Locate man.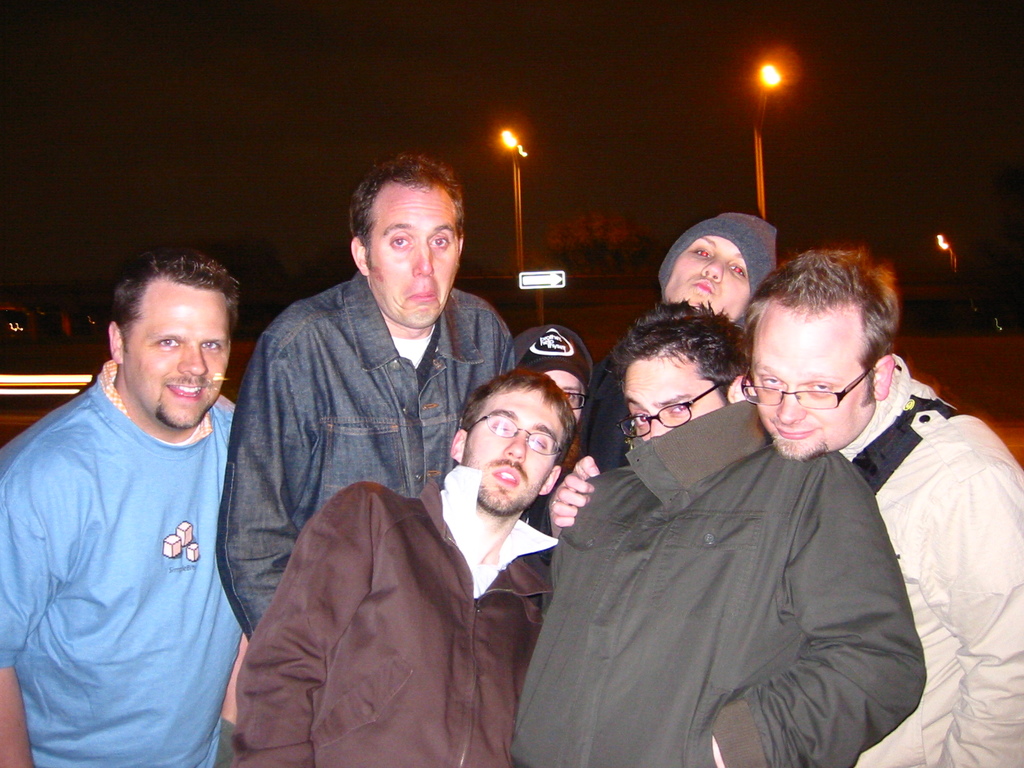
Bounding box: pyautogui.locateOnScreen(216, 149, 518, 647).
